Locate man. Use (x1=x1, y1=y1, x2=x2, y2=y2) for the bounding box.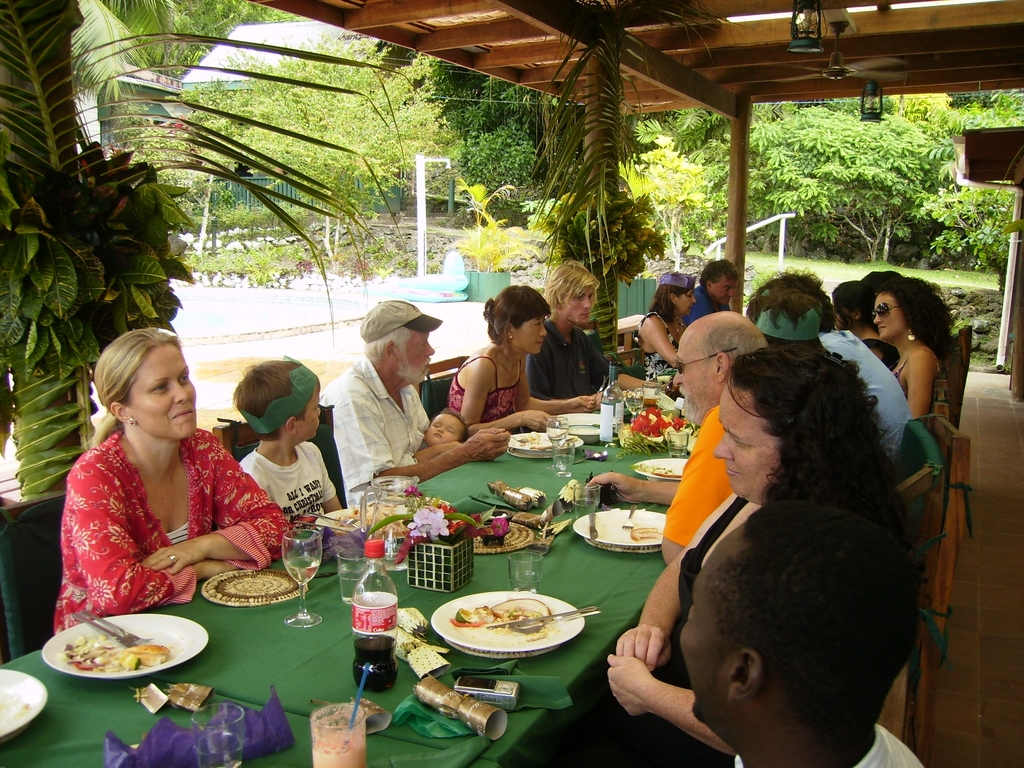
(x1=520, y1=261, x2=664, y2=408).
